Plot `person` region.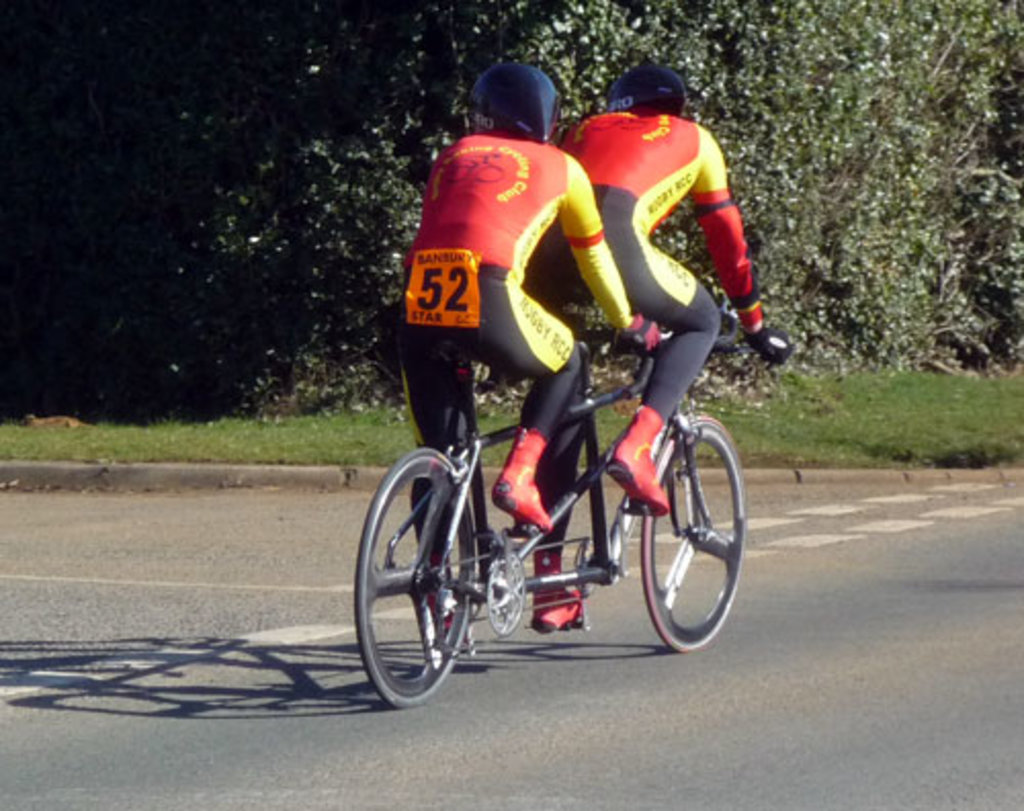
Plotted at 532,59,788,631.
